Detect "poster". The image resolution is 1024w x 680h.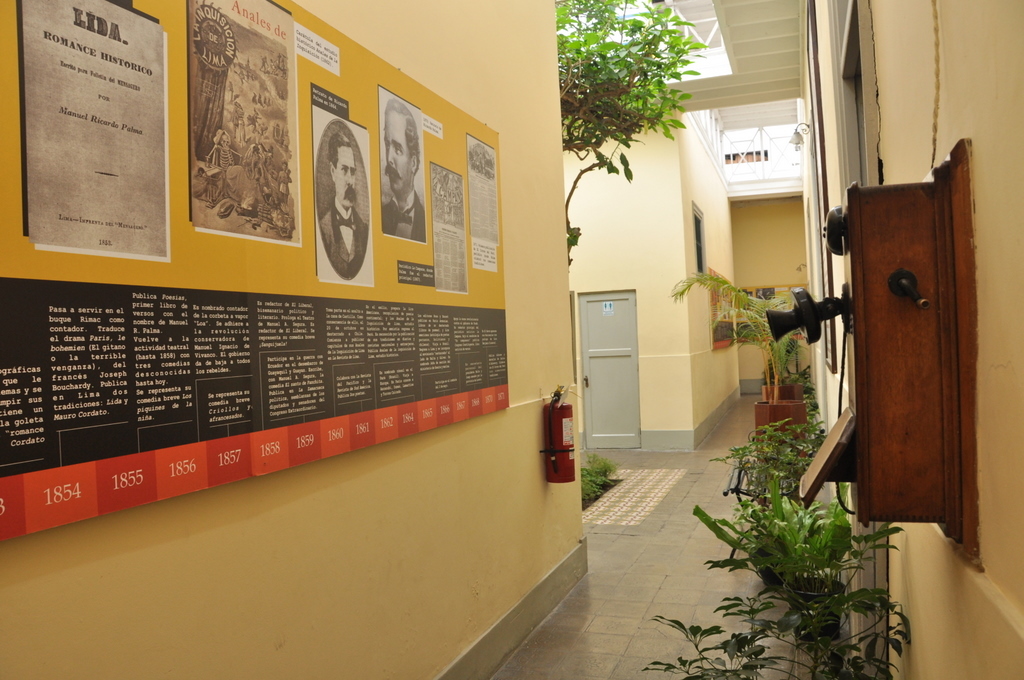
{"left": 467, "top": 134, "right": 501, "bottom": 267}.
